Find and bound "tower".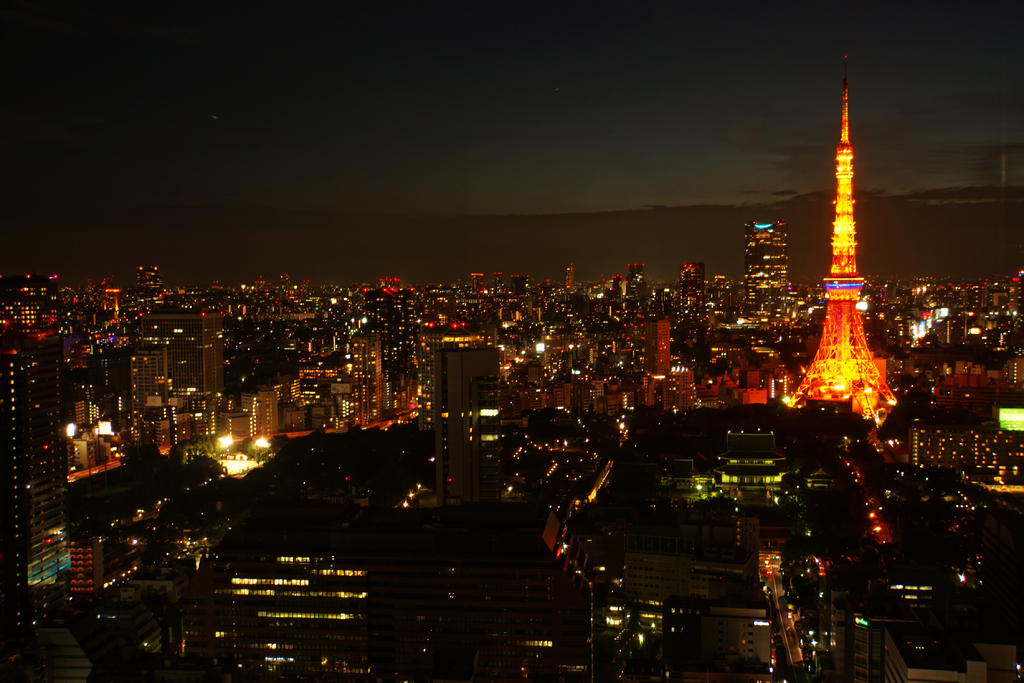
Bound: [left=349, top=336, right=383, bottom=418].
